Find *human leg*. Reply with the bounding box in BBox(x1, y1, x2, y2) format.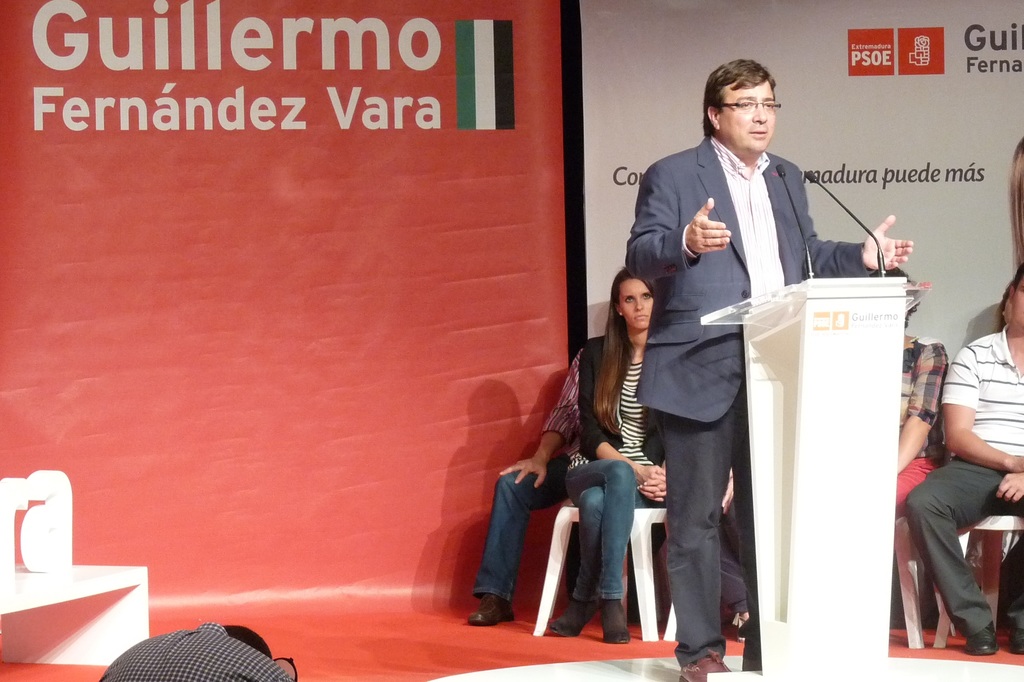
BBox(548, 487, 653, 638).
